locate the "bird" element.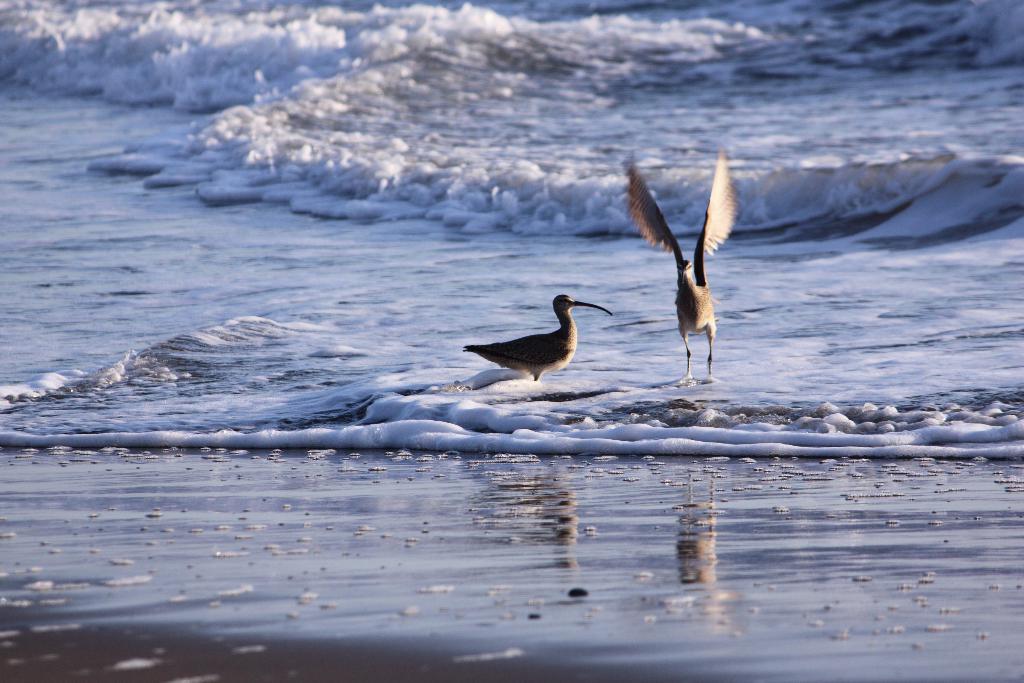
Element bbox: [626,147,739,378].
